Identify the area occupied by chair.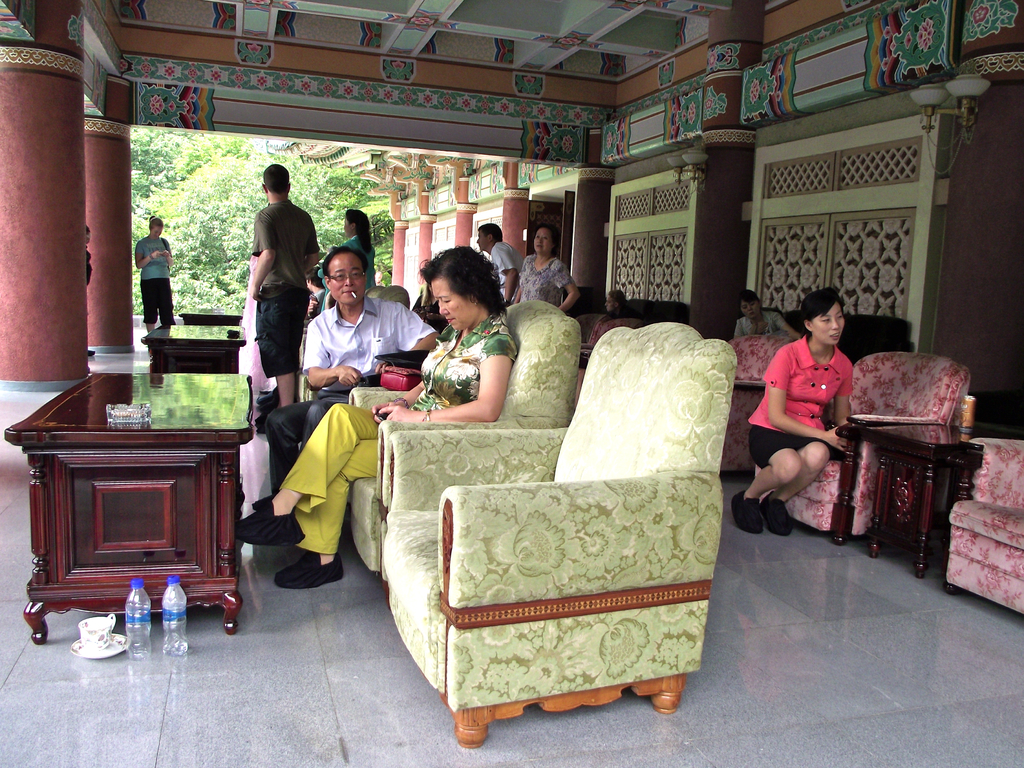
Area: locate(759, 350, 973, 543).
